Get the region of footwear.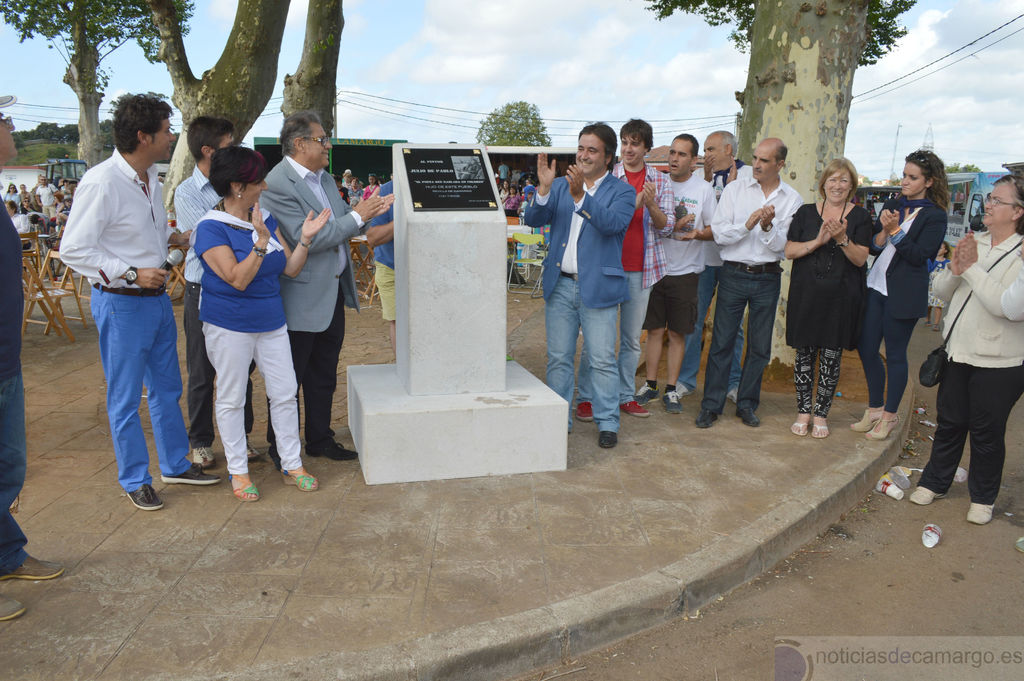
rect(735, 408, 761, 425).
